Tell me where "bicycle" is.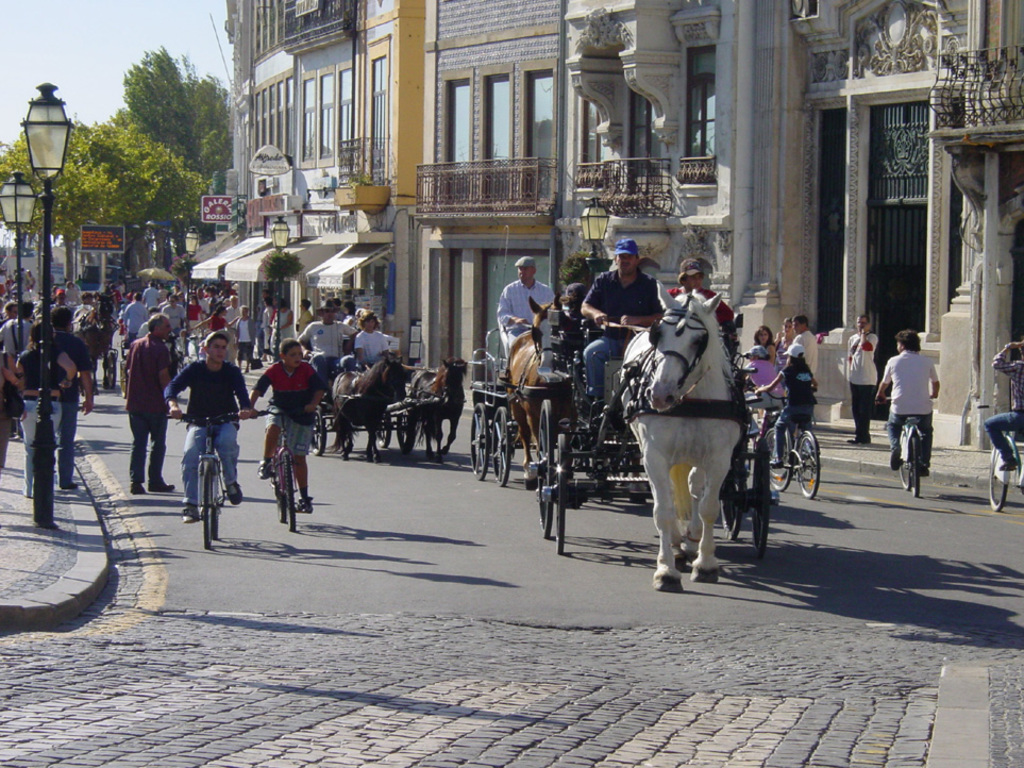
"bicycle" is at (879, 388, 935, 500).
